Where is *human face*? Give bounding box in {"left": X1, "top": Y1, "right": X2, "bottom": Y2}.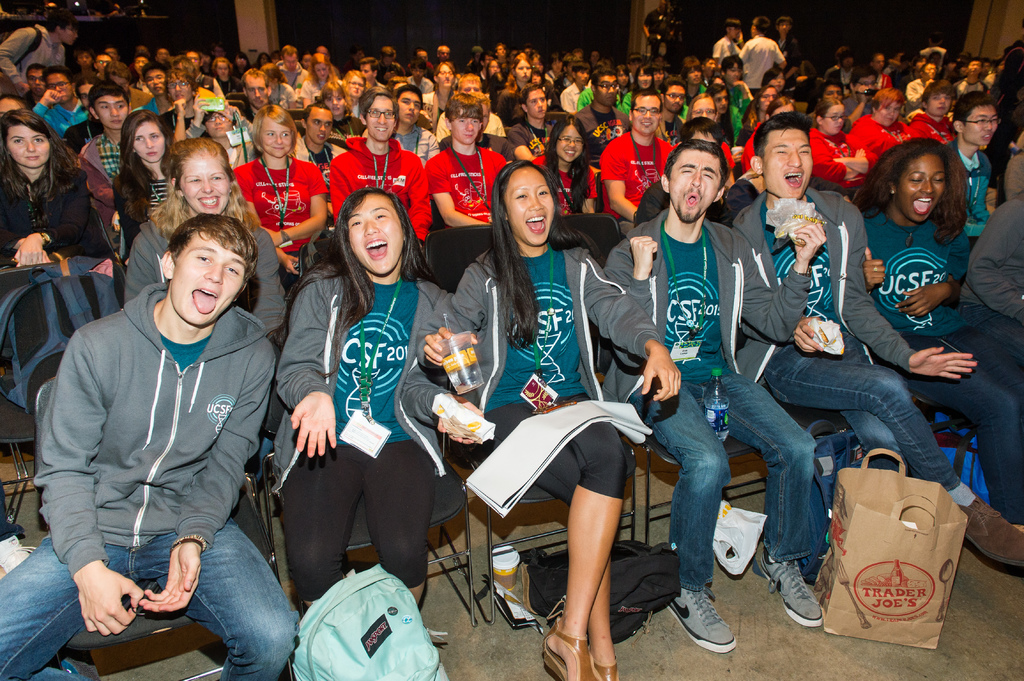
{"left": 178, "top": 160, "right": 230, "bottom": 215}.
